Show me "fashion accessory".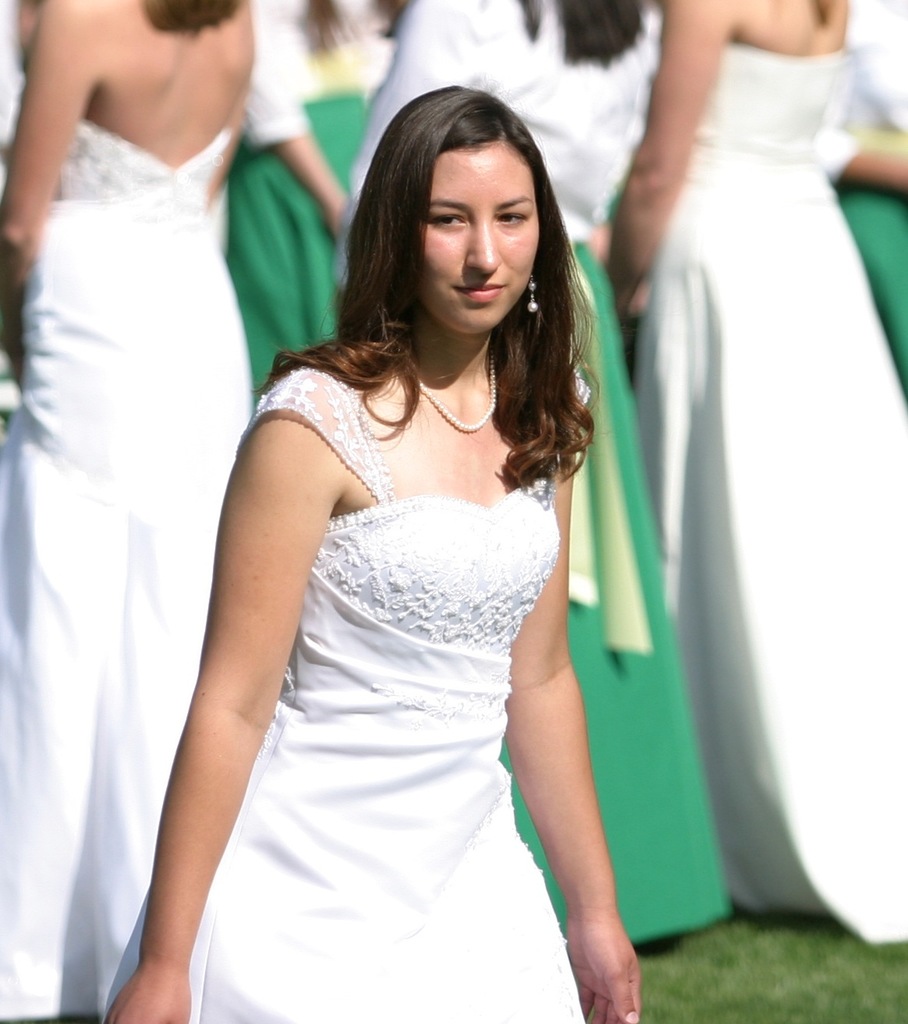
"fashion accessory" is here: 418/350/499/438.
